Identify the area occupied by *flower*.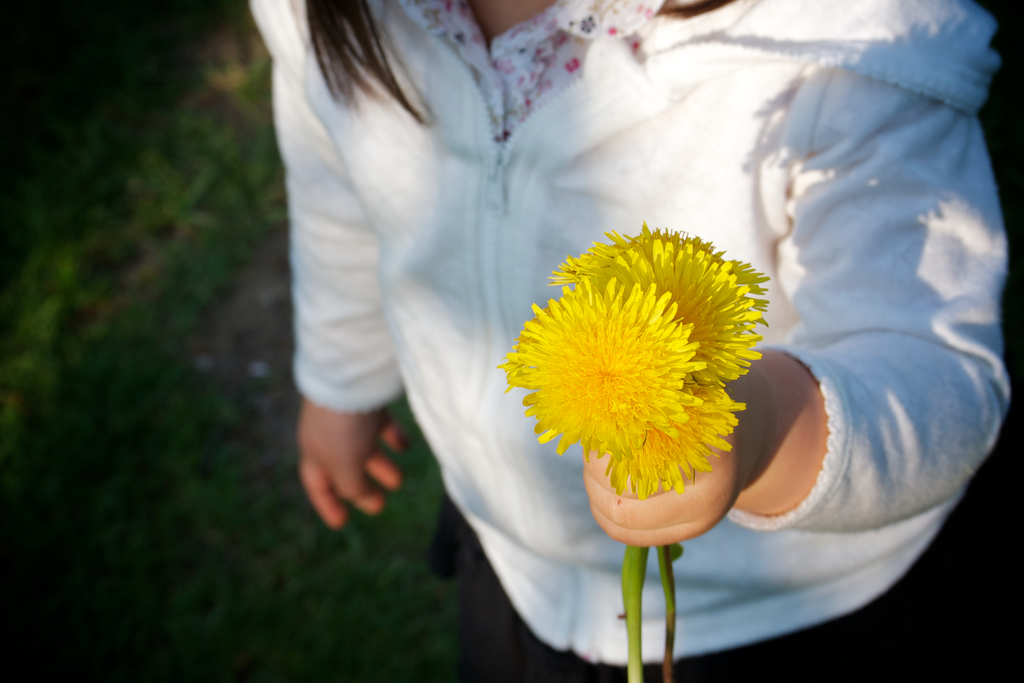
Area: {"x1": 500, "y1": 281, "x2": 705, "y2": 459}.
